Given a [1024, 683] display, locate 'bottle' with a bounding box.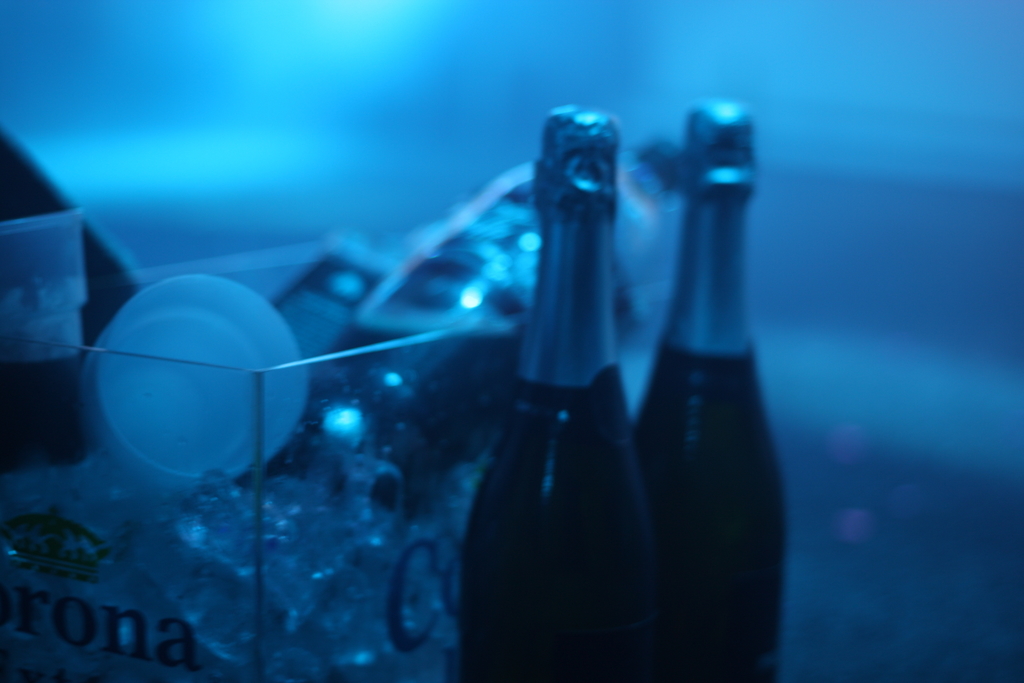
Located: bbox(457, 147, 664, 668).
